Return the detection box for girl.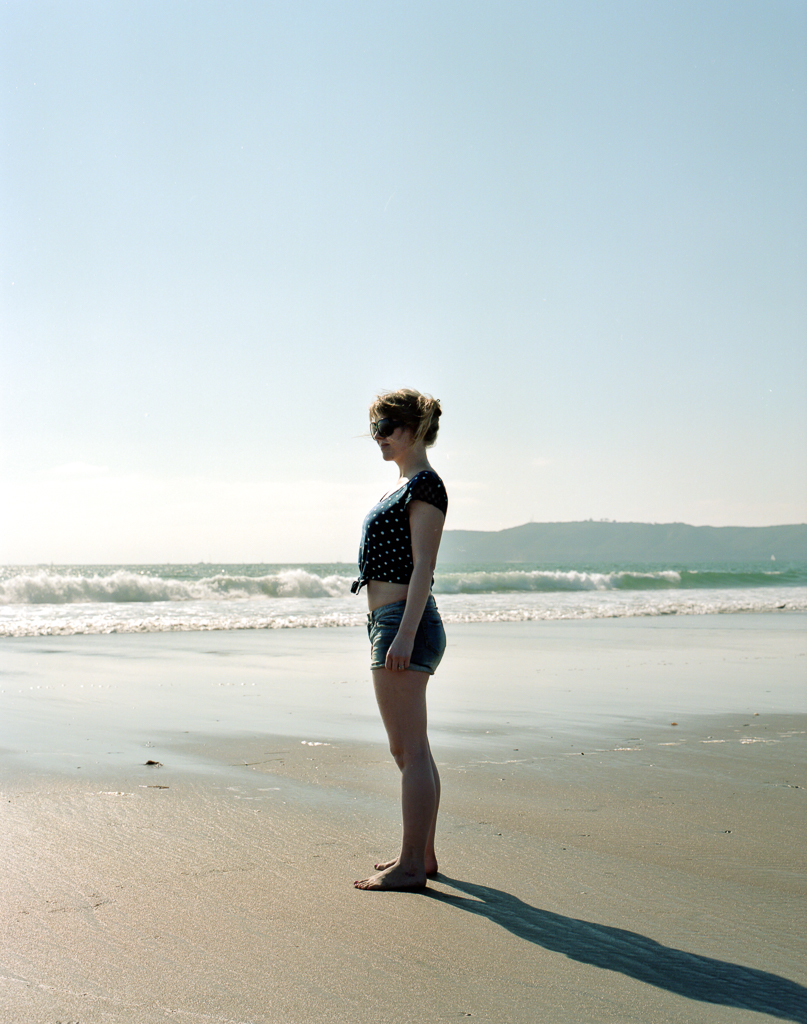
(343, 384, 443, 891).
